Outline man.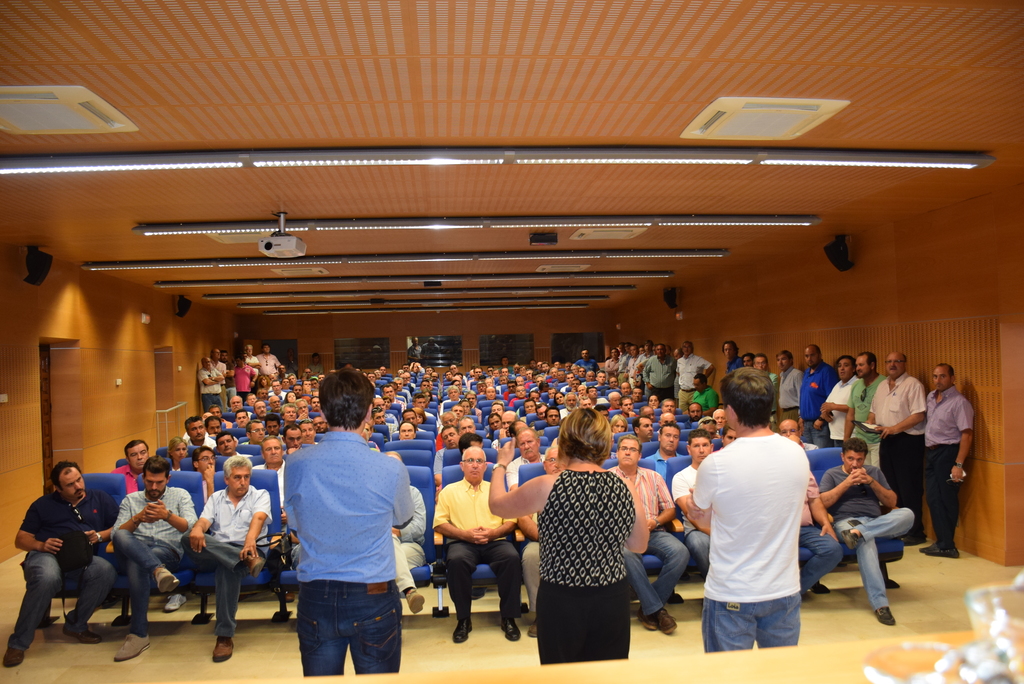
Outline: l=502, t=380, r=518, b=402.
